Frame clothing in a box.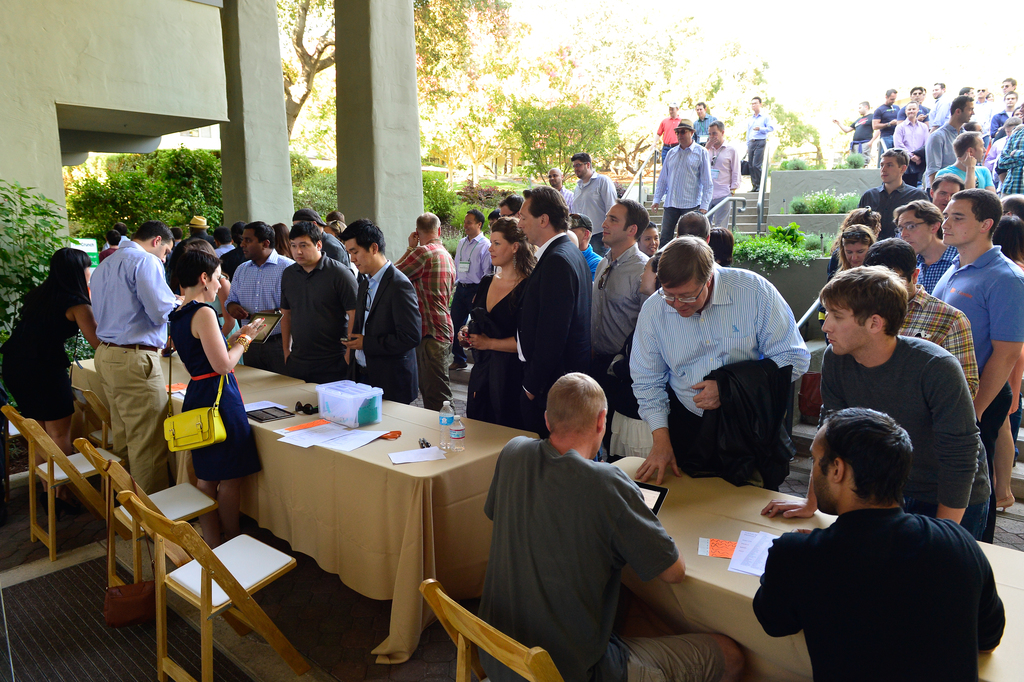
{"left": 321, "top": 234, "right": 344, "bottom": 265}.
